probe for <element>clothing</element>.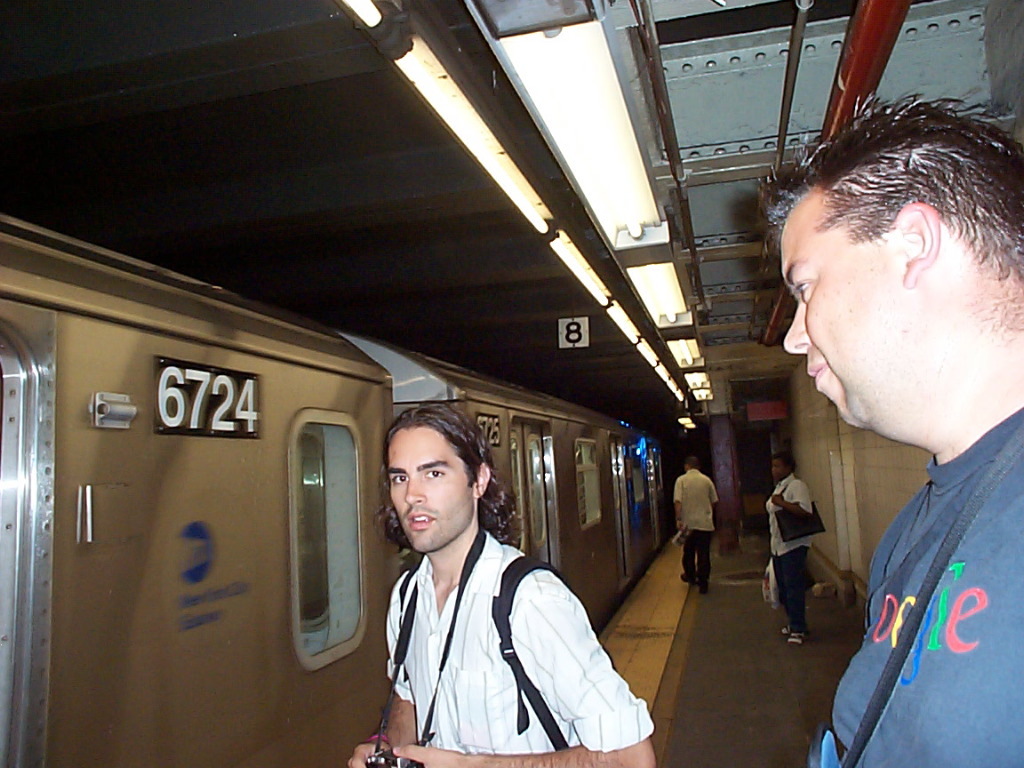
Probe result: [388, 531, 656, 753].
